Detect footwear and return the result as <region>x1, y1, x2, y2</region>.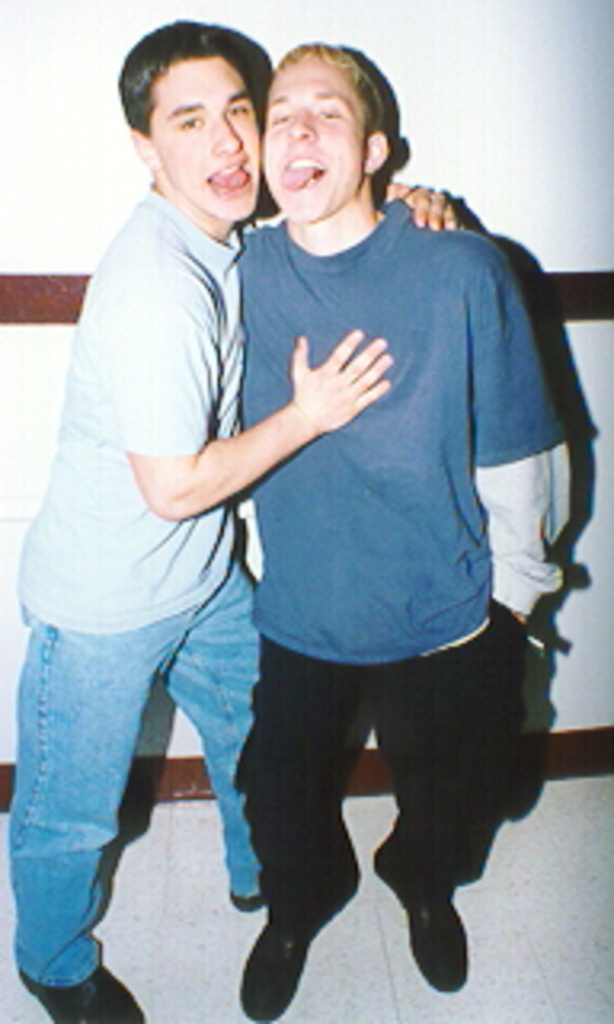
<region>381, 858, 483, 998</region>.
